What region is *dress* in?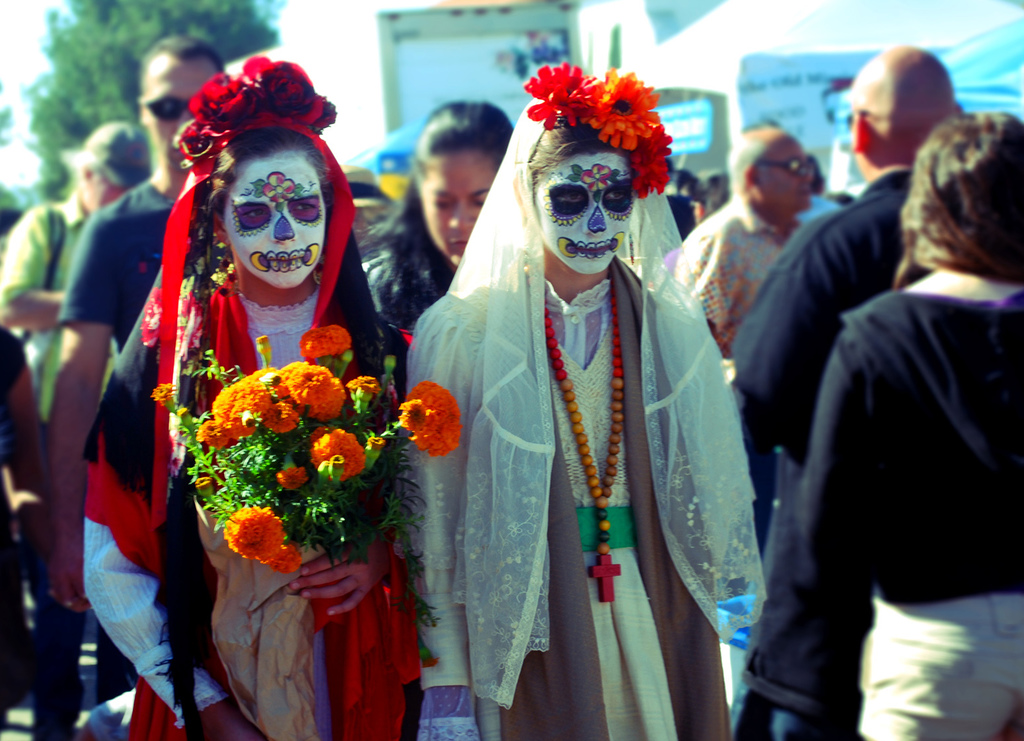
(left=74, top=246, right=381, bottom=740).
